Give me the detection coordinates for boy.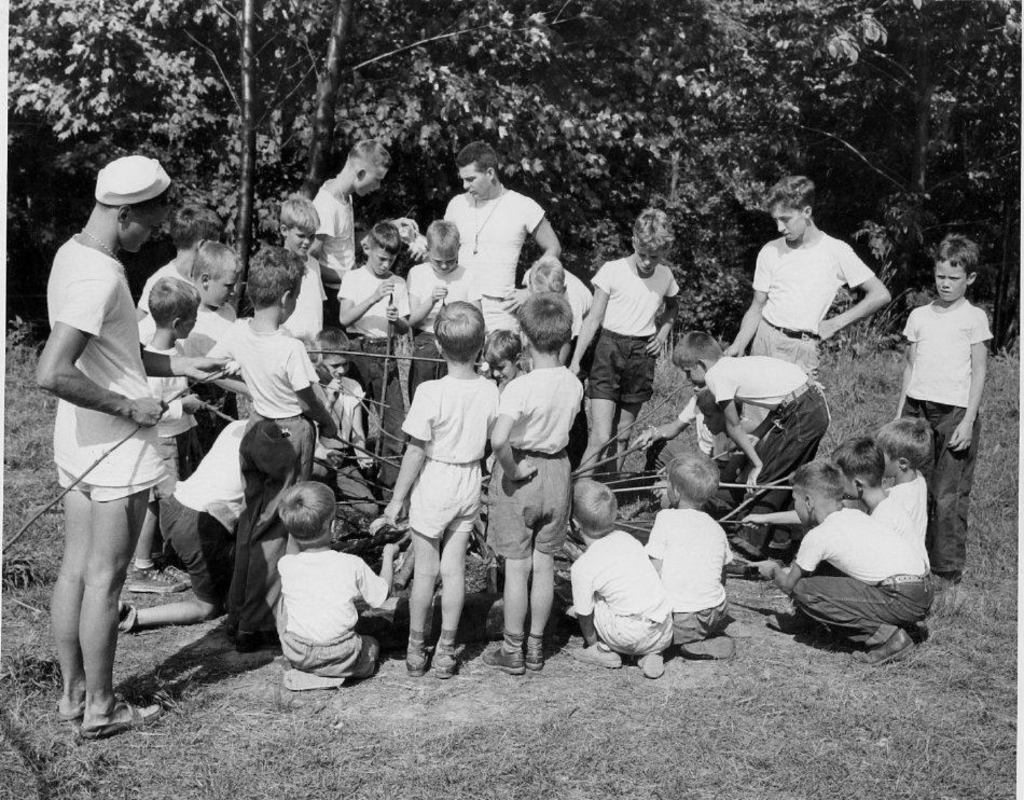
(880, 225, 1009, 550).
